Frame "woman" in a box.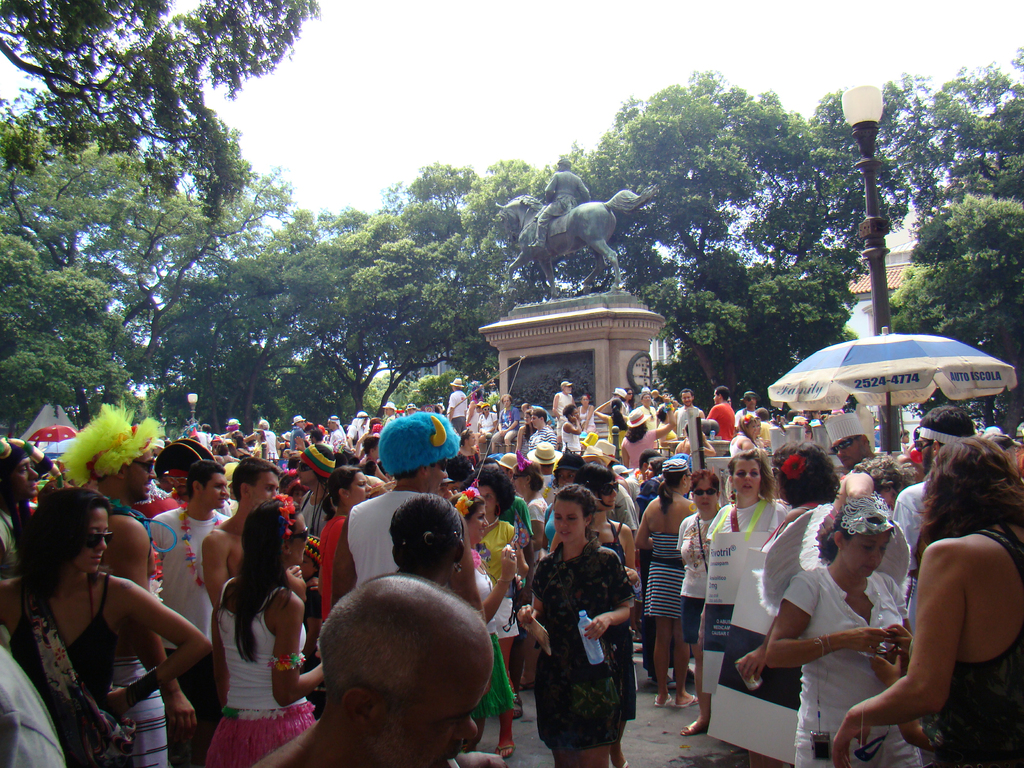
{"left": 448, "top": 493, "right": 514, "bottom": 746}.
